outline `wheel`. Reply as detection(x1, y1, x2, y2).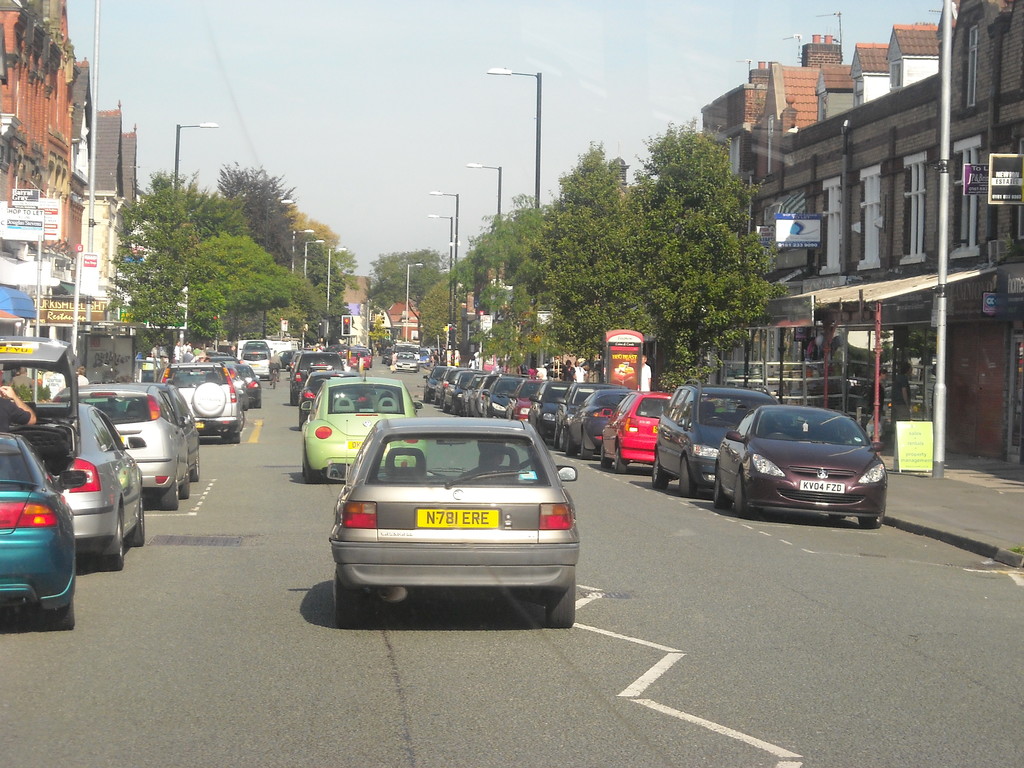
detection(102, 511, 124, 571).
